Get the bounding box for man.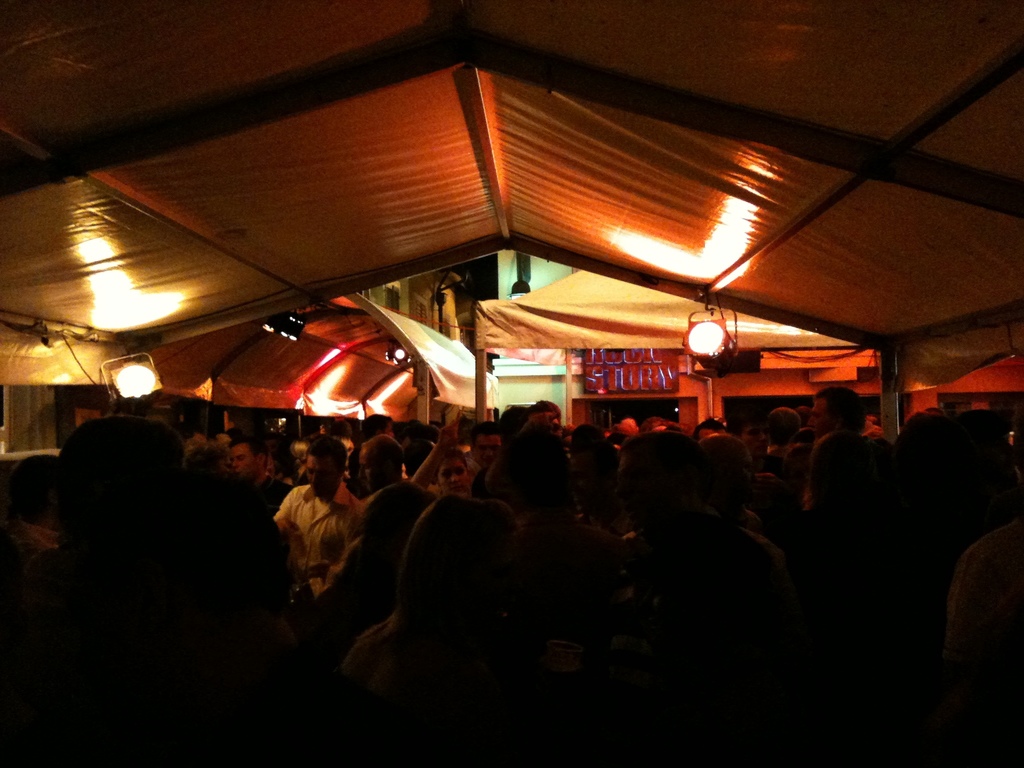
561/429/640/531.
